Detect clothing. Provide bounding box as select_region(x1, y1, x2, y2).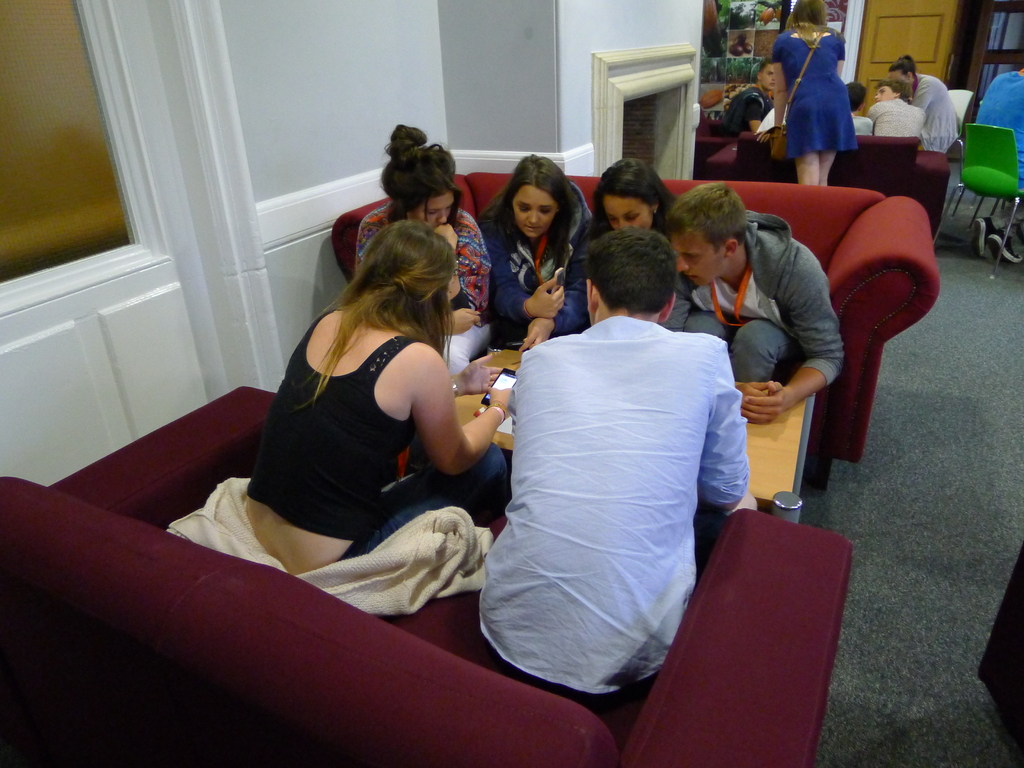
select_region(475, 315, 754, 693).
